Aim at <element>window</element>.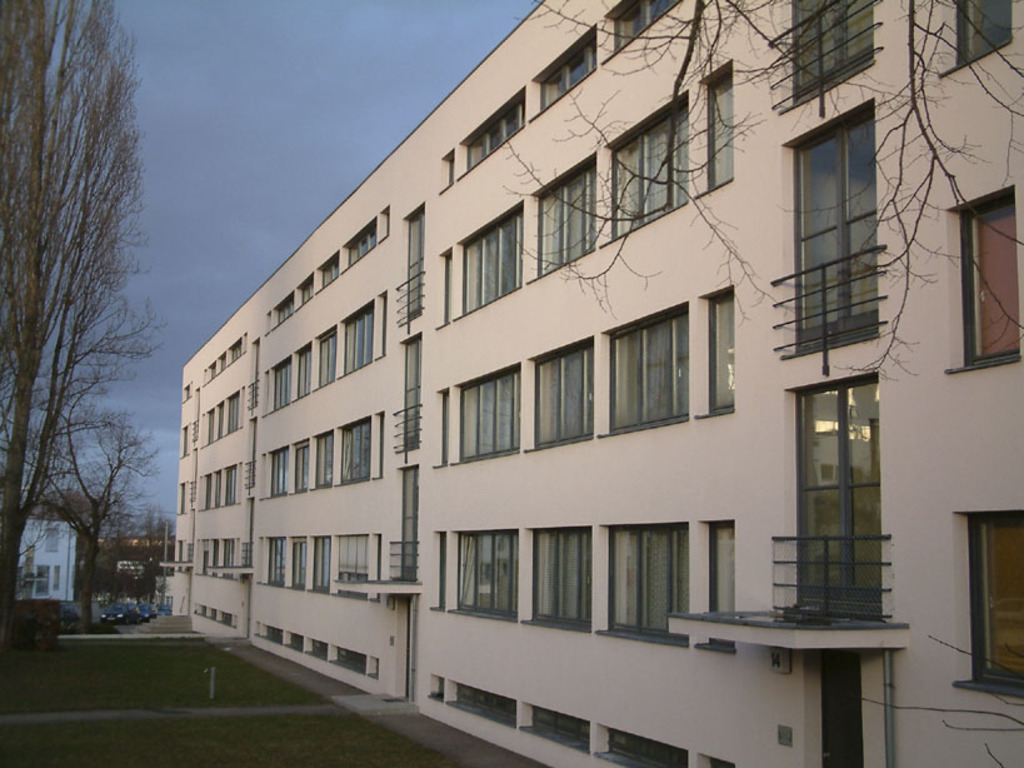
Aimed at box=[604, 520, 683, 639].
